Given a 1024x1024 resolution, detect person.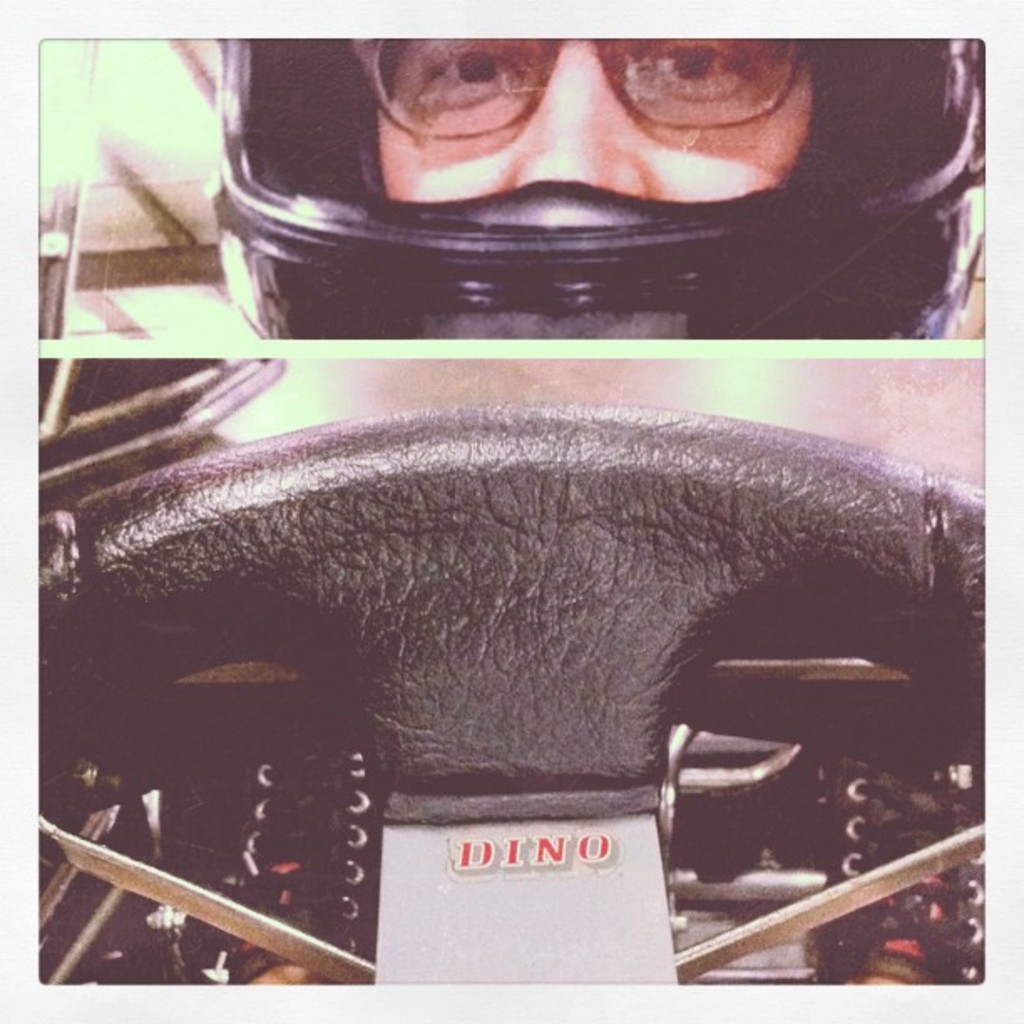
<bbox>371, 20, 813, 209</bbox>.
